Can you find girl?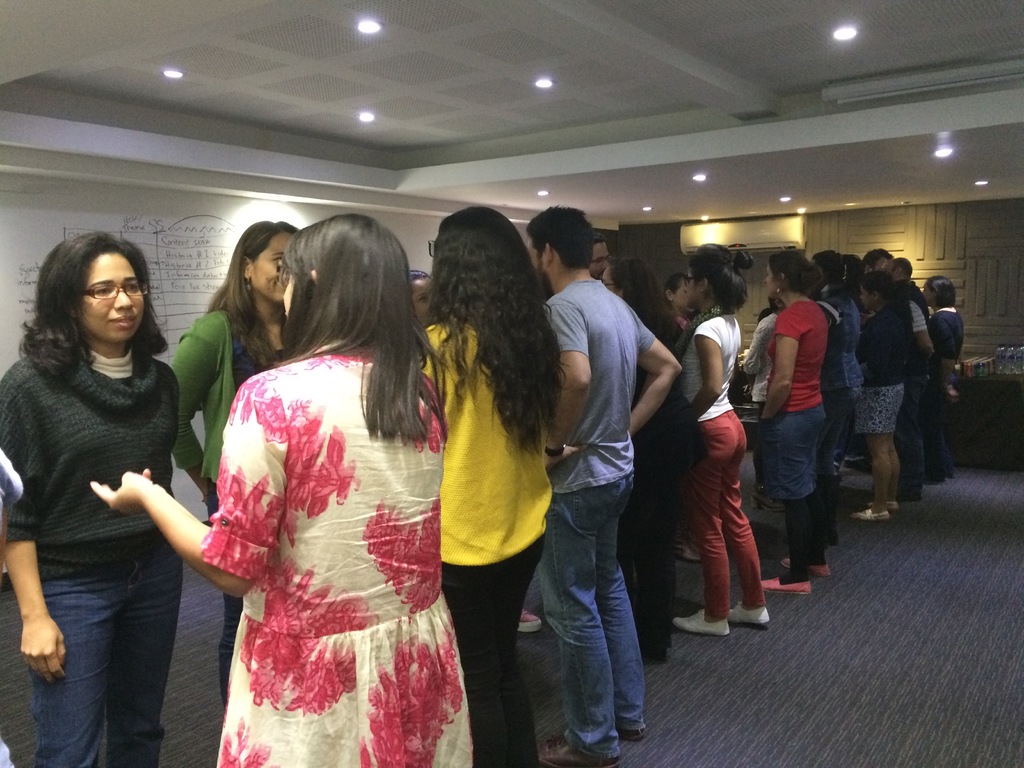
Yes, bounding box: Rect(0, 228, 181, 767).
